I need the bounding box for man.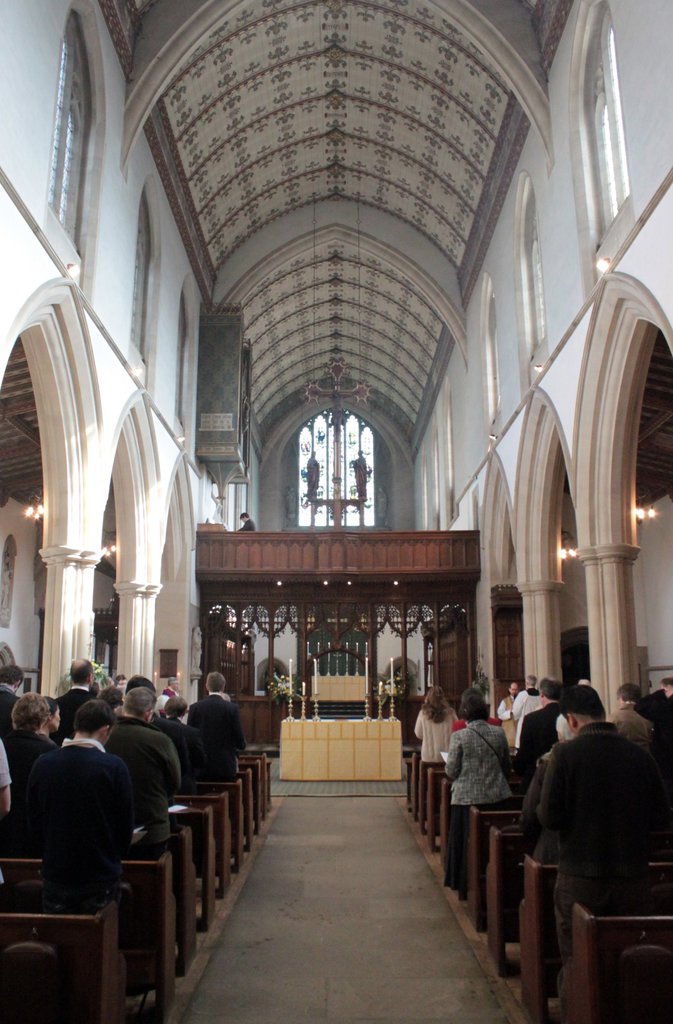
Here it is: [x1=234, y1=508, x2=259, y2=533].
